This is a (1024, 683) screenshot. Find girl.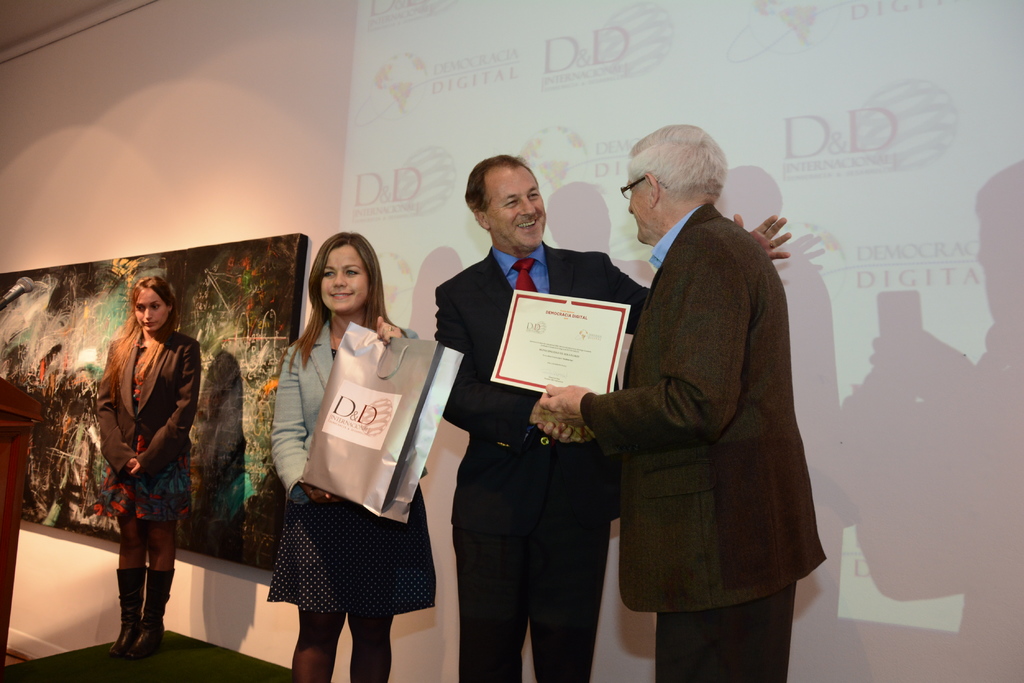
Bounding box: Rect(96, 274, 202, 653).
